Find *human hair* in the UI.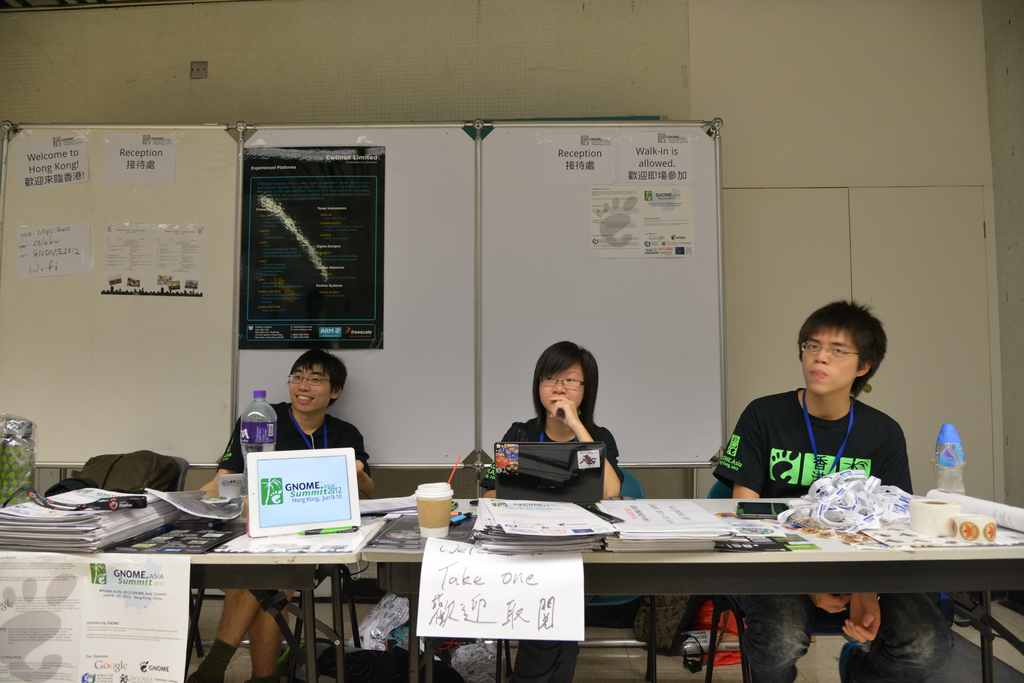
UI element at (289, 346, 346, 403).
